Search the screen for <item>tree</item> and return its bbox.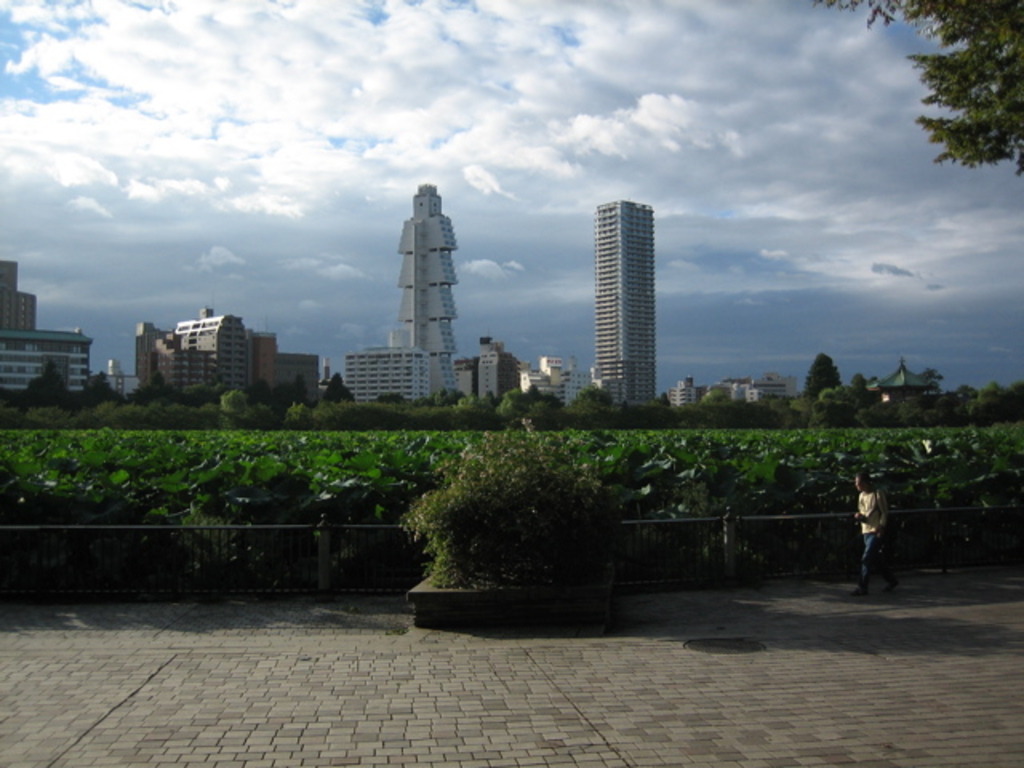
Found: {"x1": 530, "y1": 384, "x2": 562, "y2": 413}.
